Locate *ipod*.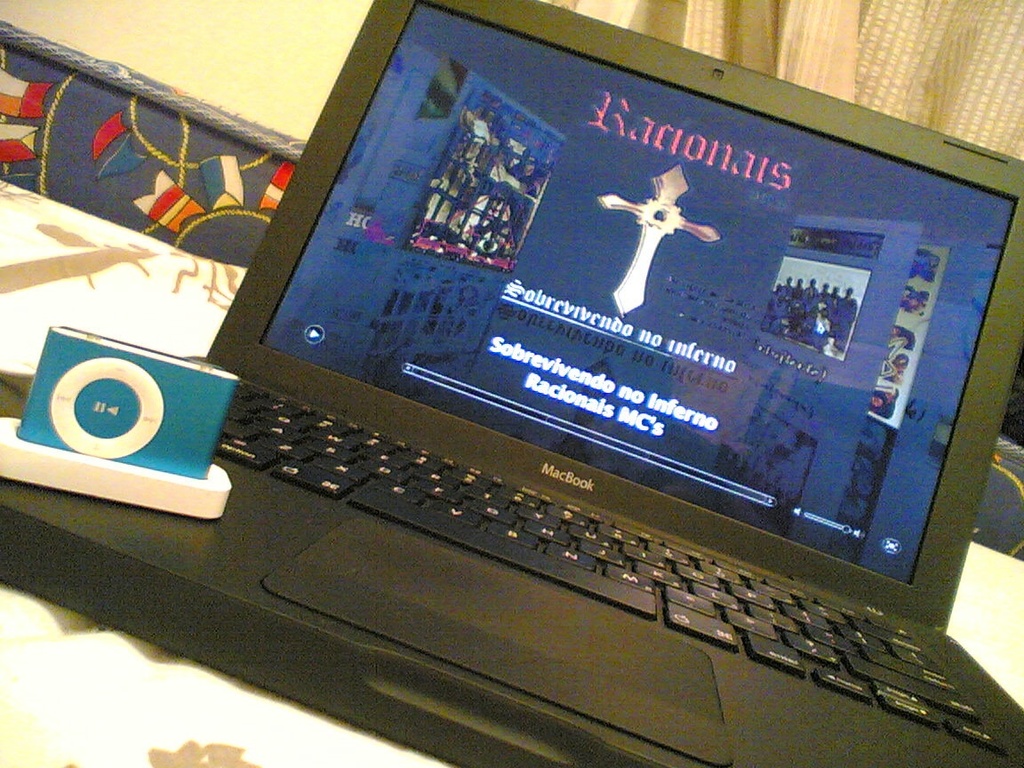
Bounding box: [x1=14, y1=326, x2=239, y2=480].
